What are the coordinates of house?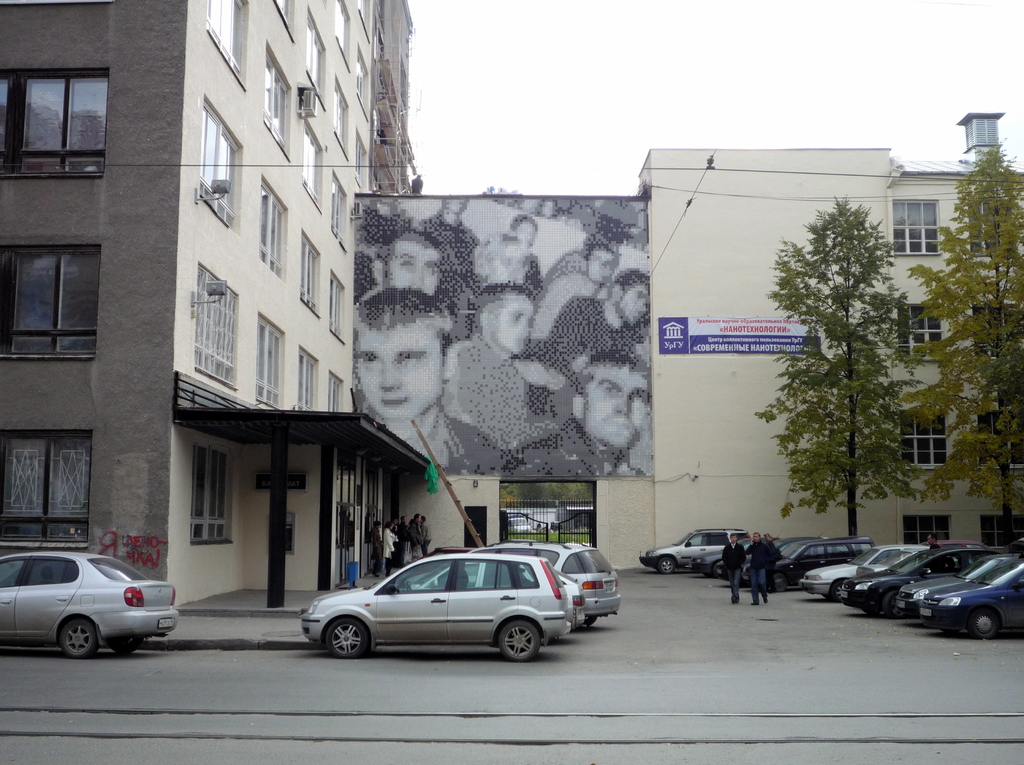
region(369, 0, 417, 202).
